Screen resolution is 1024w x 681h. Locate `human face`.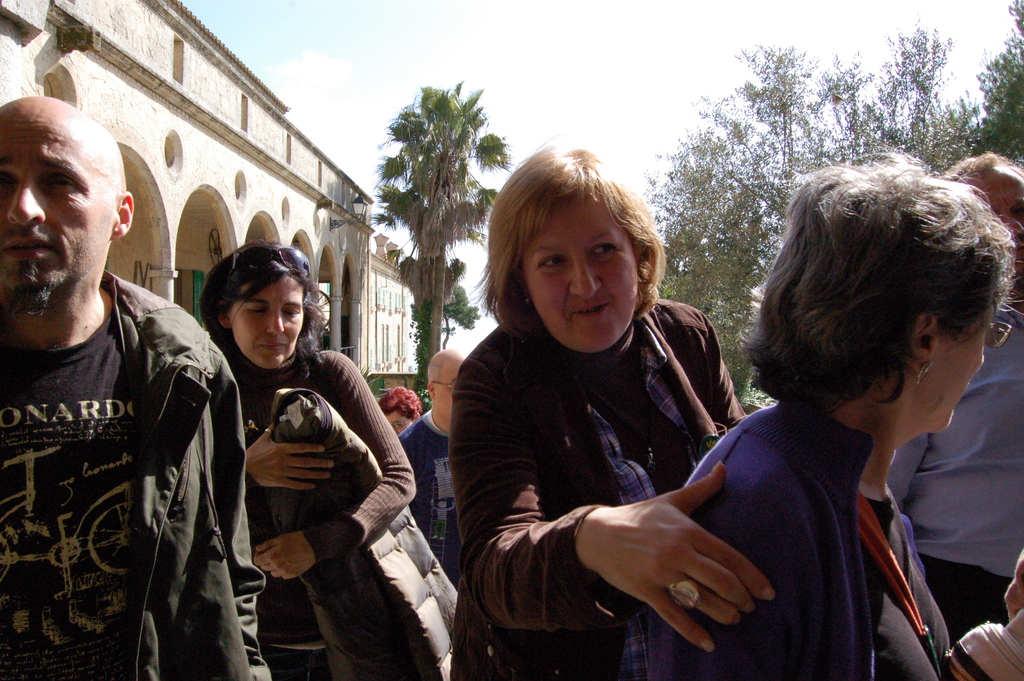
x1=525, y1=199, x2=639, y2=356.
